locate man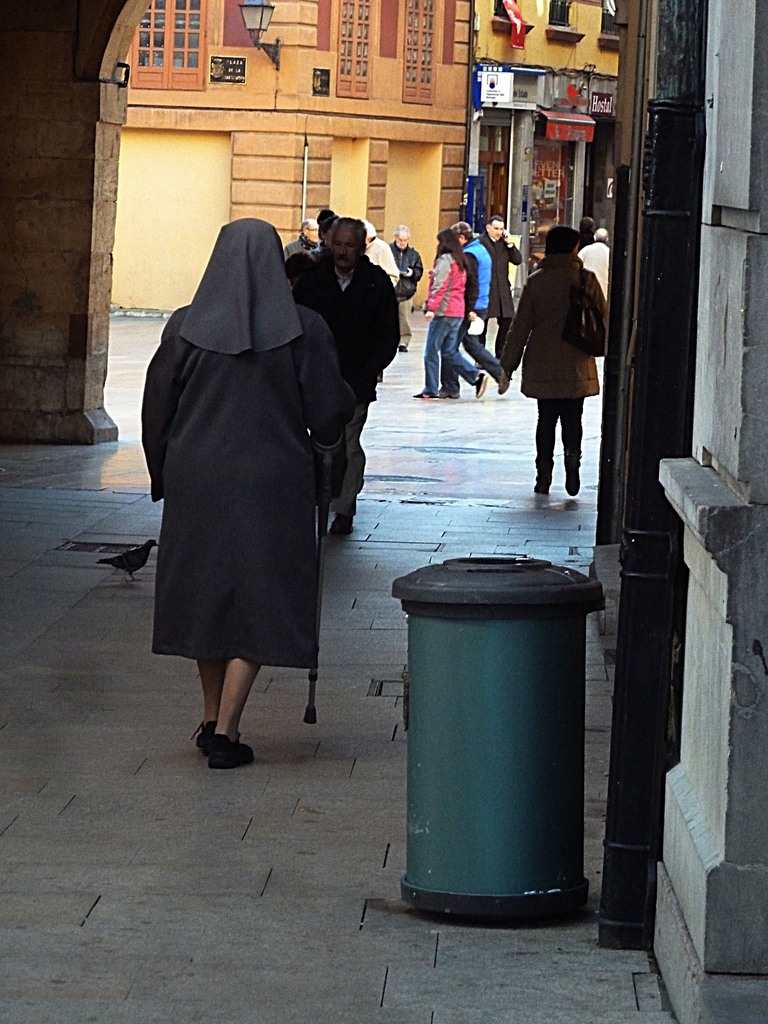
(x1=387, y1=224, x2=424, y2=345)
